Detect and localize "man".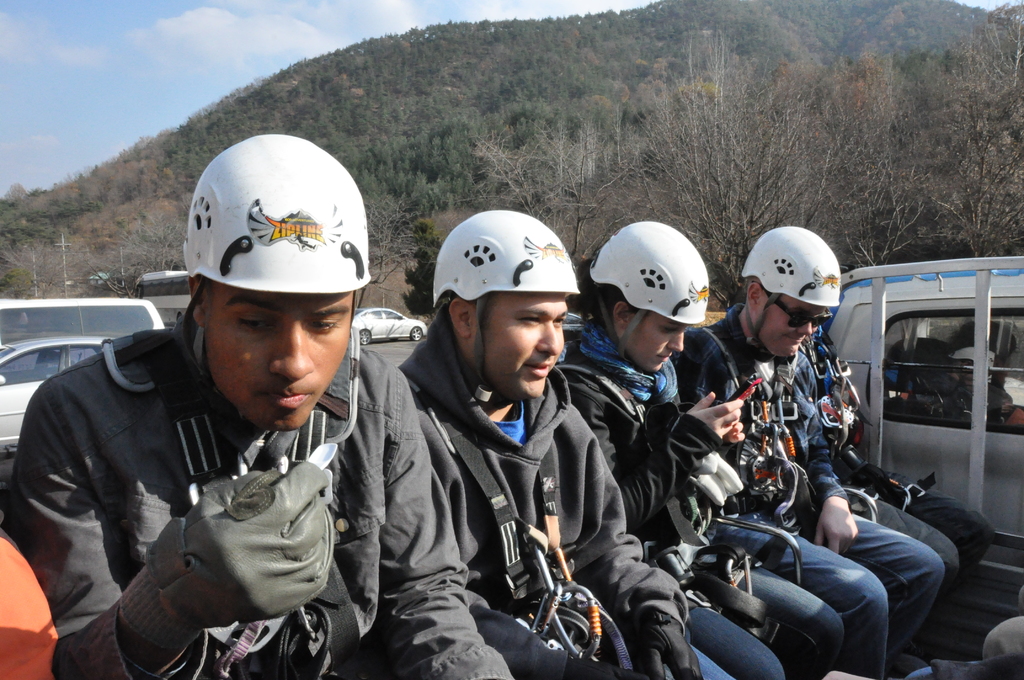
Localized at x1=402 y1=211 x2=746 y2=679.
